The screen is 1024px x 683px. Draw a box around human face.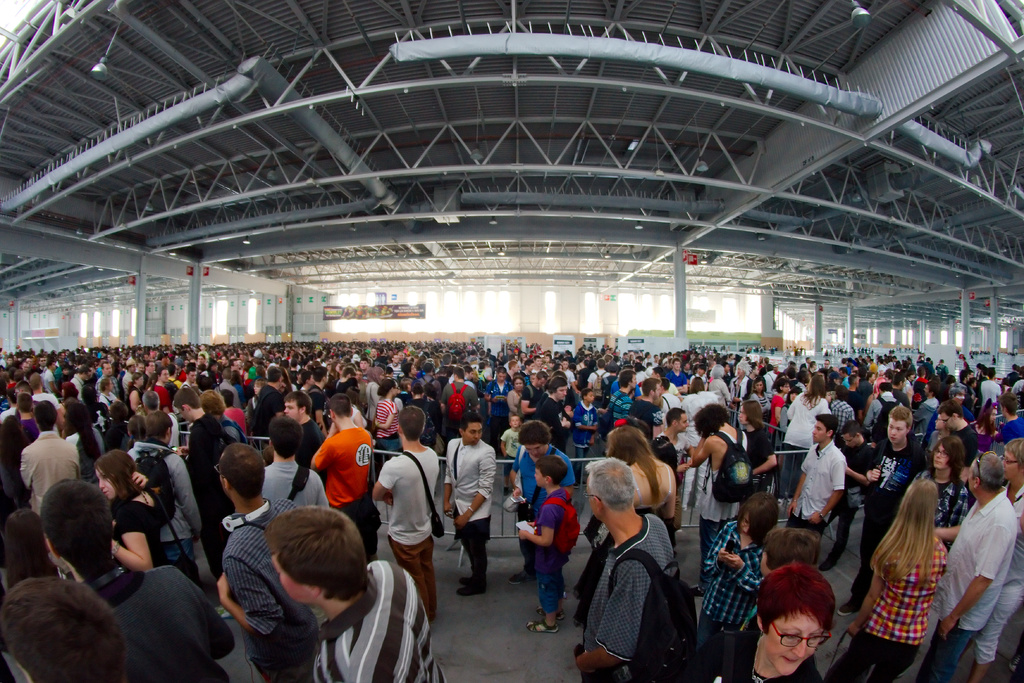
<bbox>768, 605, 820, 670</bbox>.
